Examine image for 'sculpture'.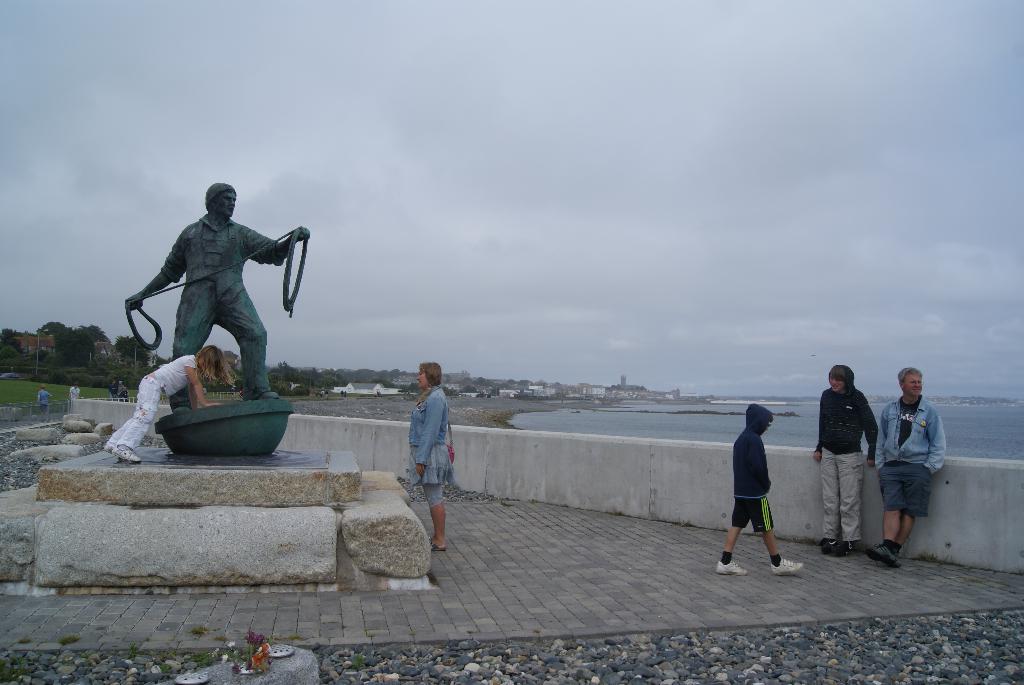
Examination result: {"left": 132, "top": 174, "right": 313, "bottom": 418}.
